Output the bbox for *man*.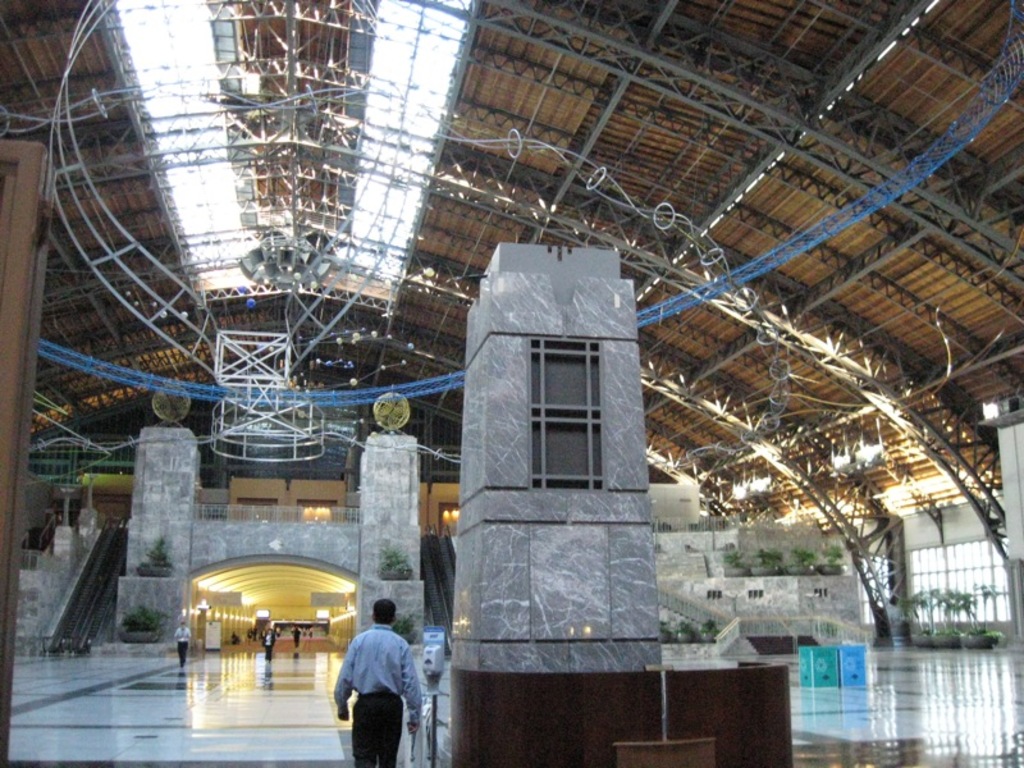
locate(328, 609, 417, 759).
